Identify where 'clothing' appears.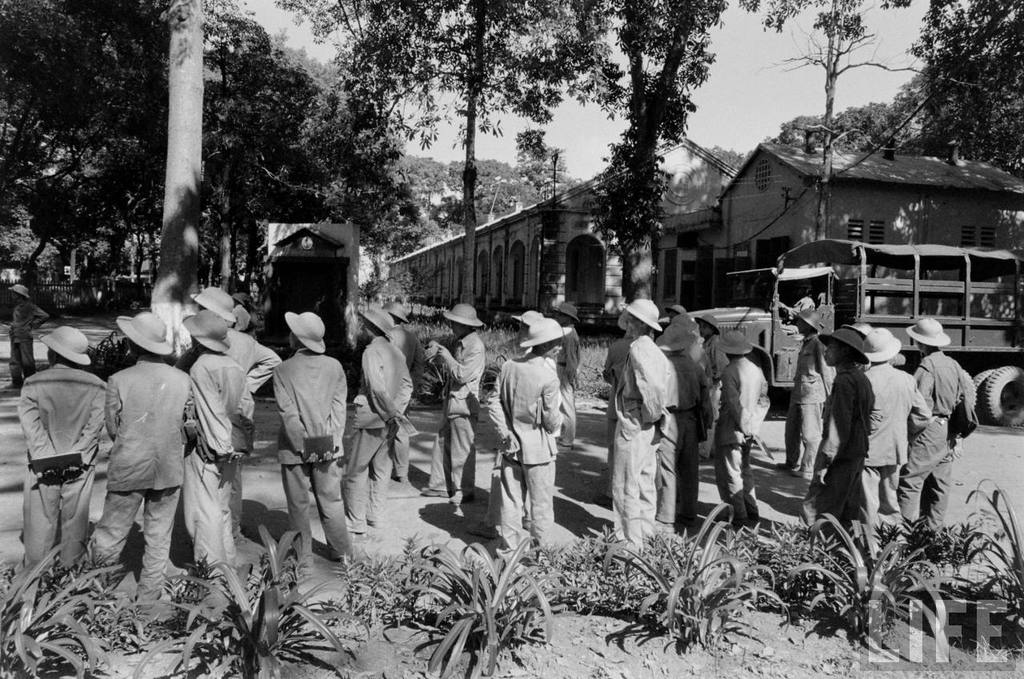
Appears at bbox=(714, 351, 763, 521).
